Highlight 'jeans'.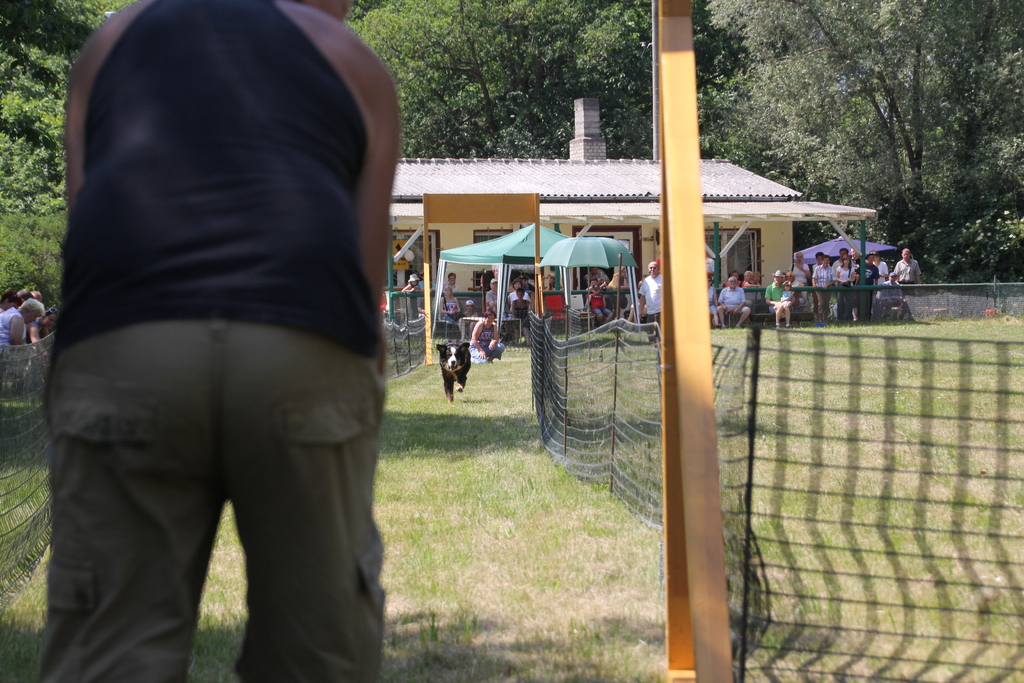
Highlighted region: [left=859, top=284, right=871, bottom=321].
